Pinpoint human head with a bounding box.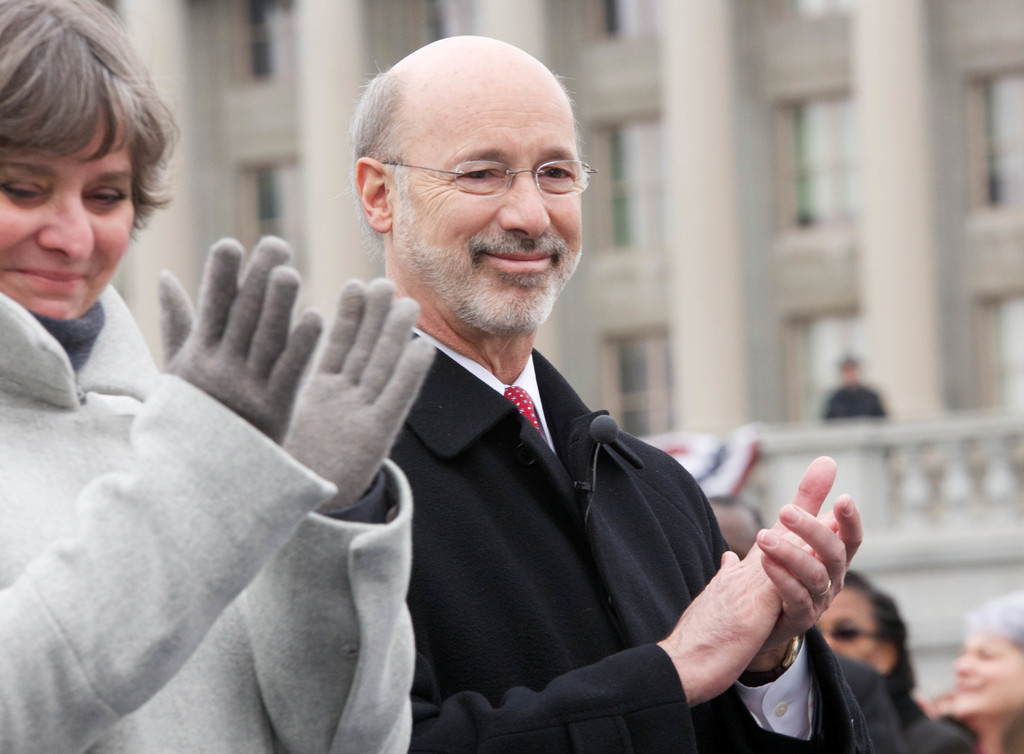
region(342, 29, 595, 332).
